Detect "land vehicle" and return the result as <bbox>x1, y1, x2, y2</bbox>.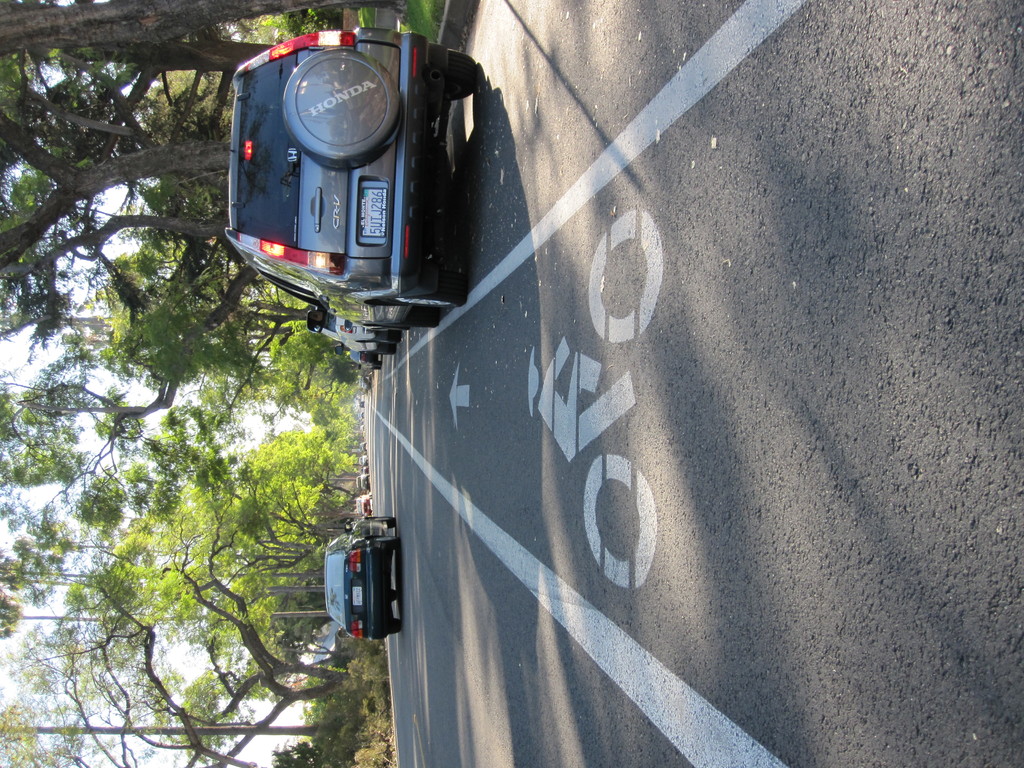
<bbox>360, 465, 369, 475</bbox>.
